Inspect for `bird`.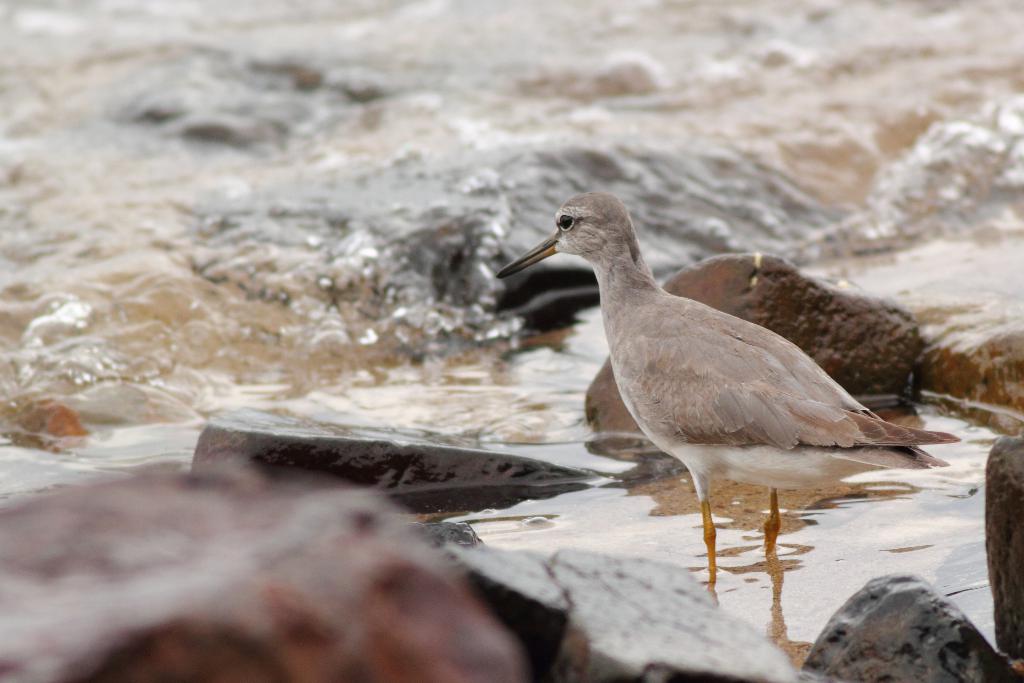
Inspection: <region>505, 192, 947, 595</region>.
